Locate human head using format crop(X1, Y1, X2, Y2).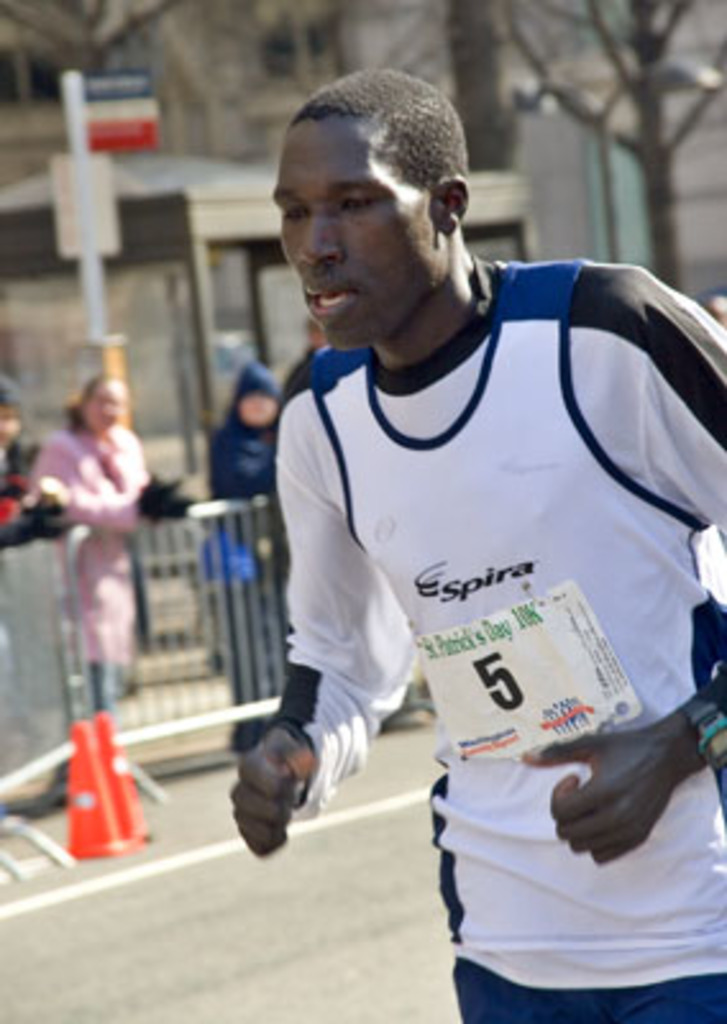
crop(0, 371, 20, 445).
